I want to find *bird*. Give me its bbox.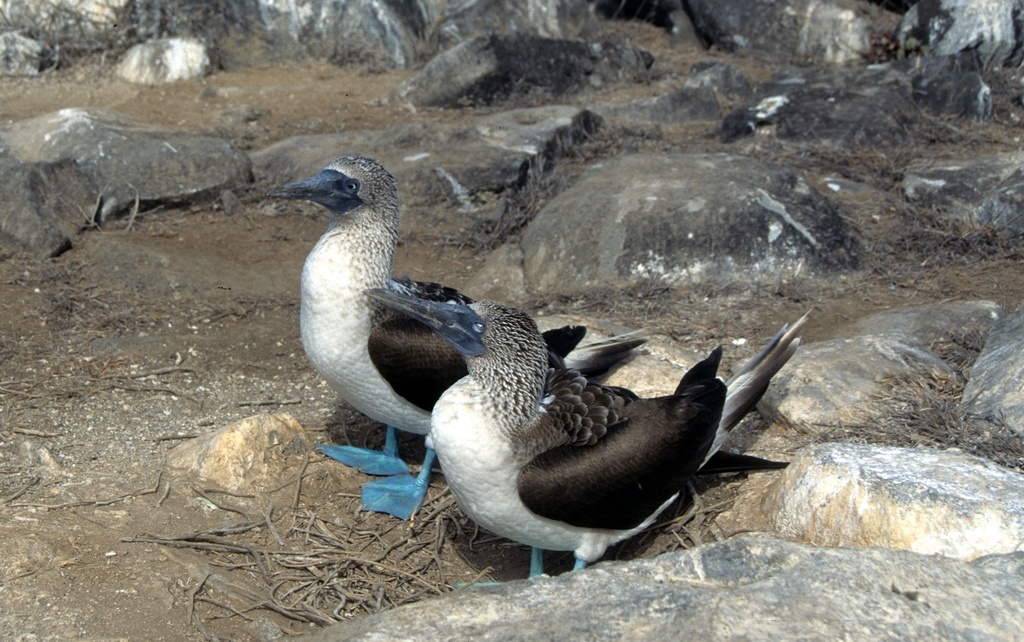
[left=359, top=289, right=816, bottom=588].
